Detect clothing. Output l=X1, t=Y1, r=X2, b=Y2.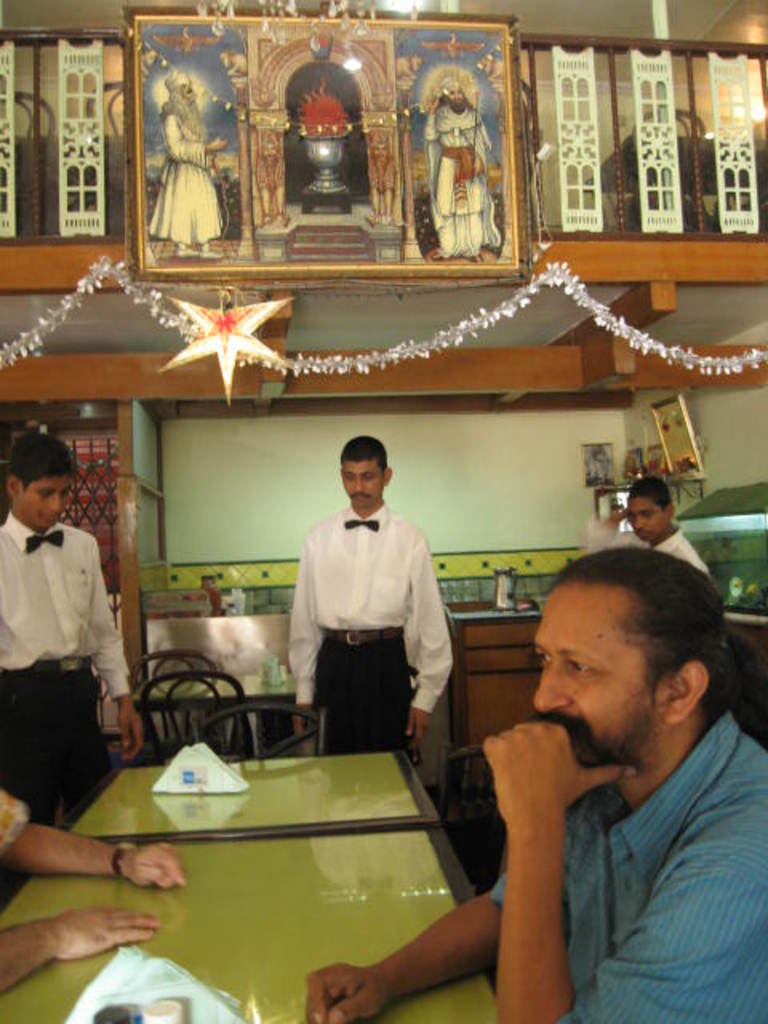
l=0, t=789, r=34, b=845.
